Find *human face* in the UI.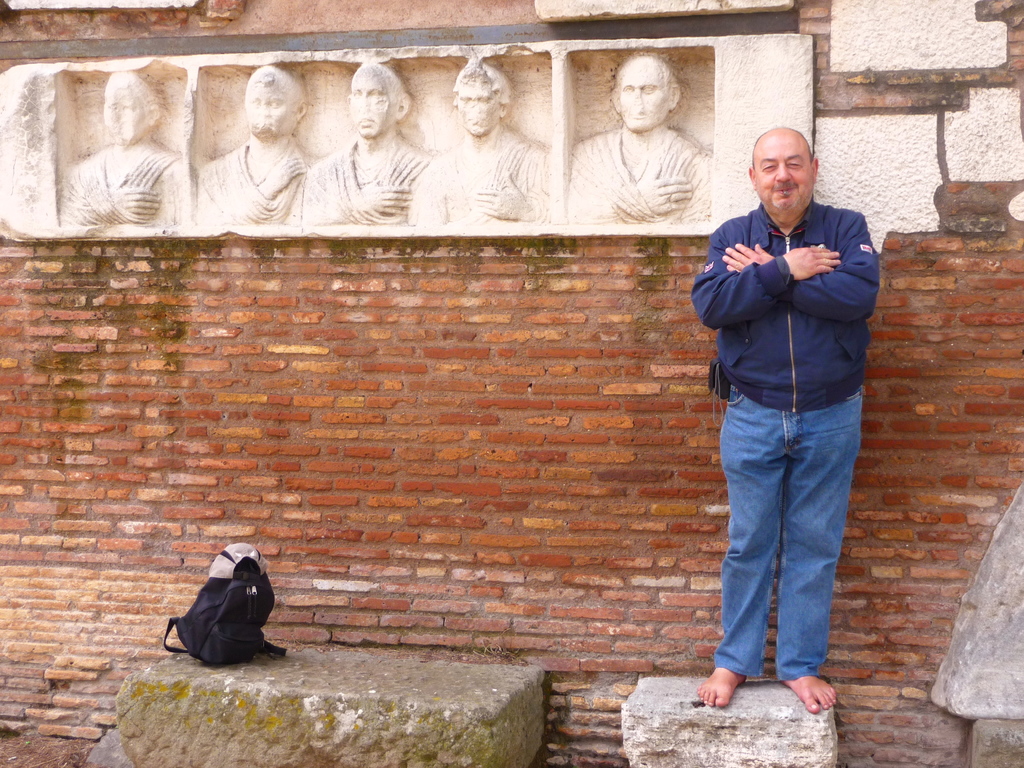
UI element at <bbox>350, 74, 392, 138</bbox>.
